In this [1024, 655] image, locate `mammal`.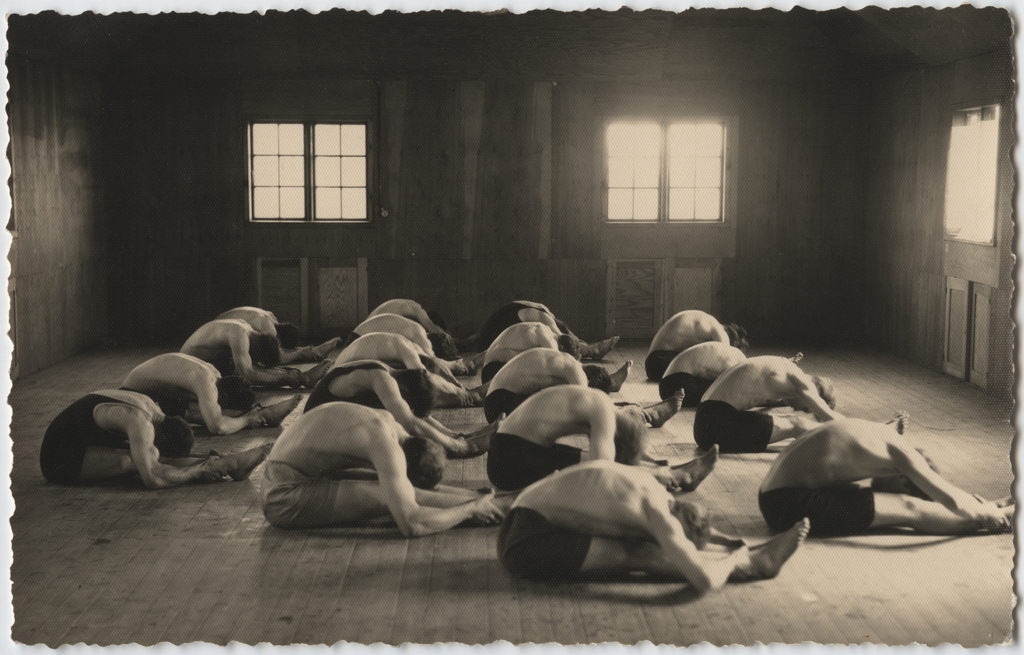
Bounding box: bbox(659, 339, 746, 408).
